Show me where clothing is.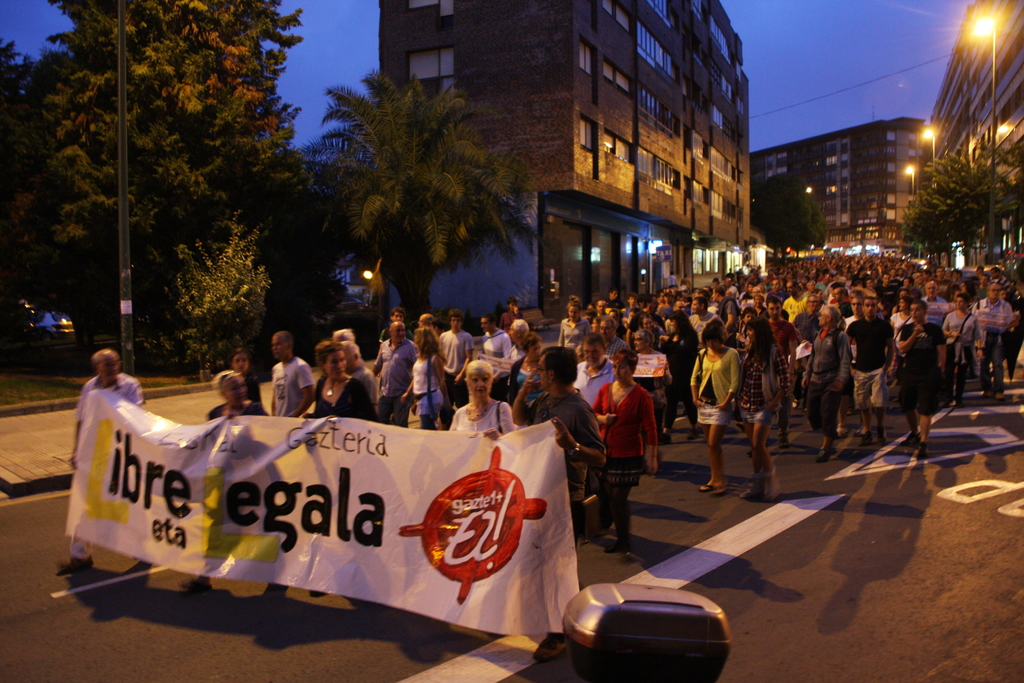
clothing is at Rect(589, 379, 653, 527).
